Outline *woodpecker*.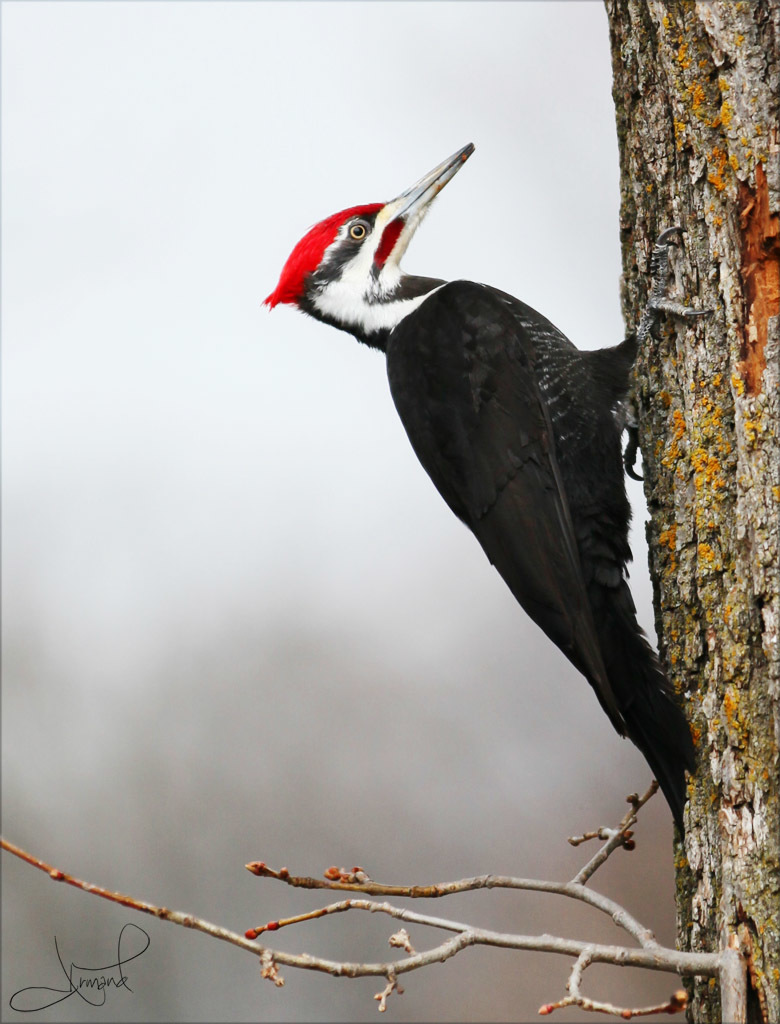
Outline: 256/140/715/825.
